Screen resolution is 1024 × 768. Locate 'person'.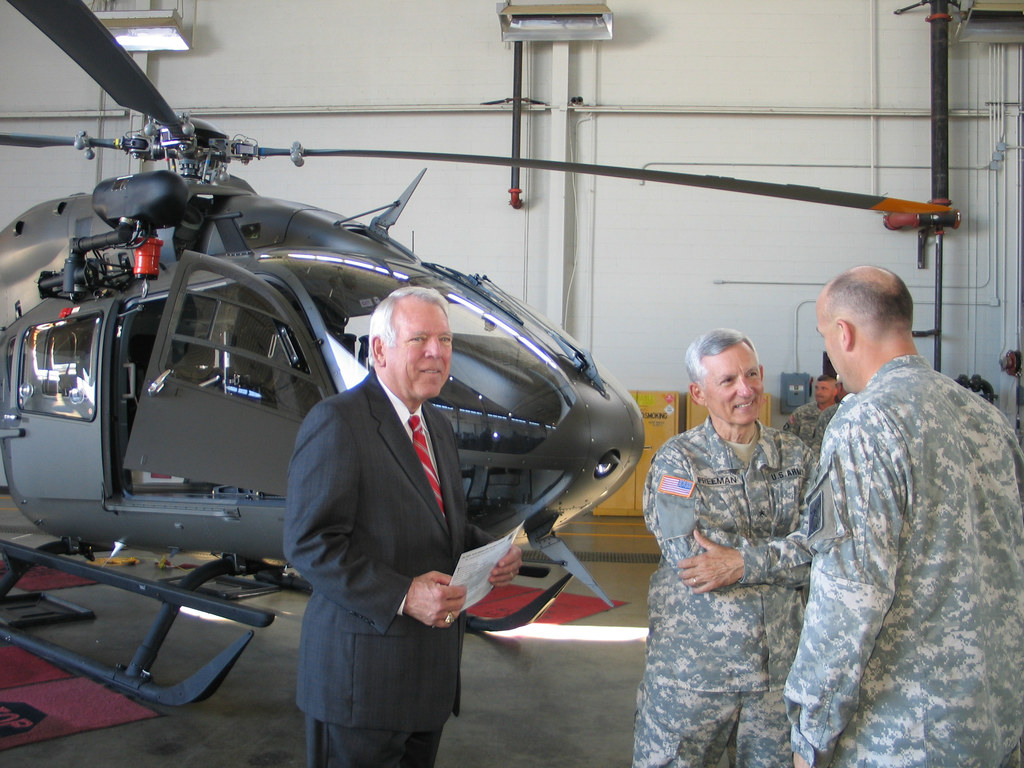
box=[631, 326, 827, 767].
